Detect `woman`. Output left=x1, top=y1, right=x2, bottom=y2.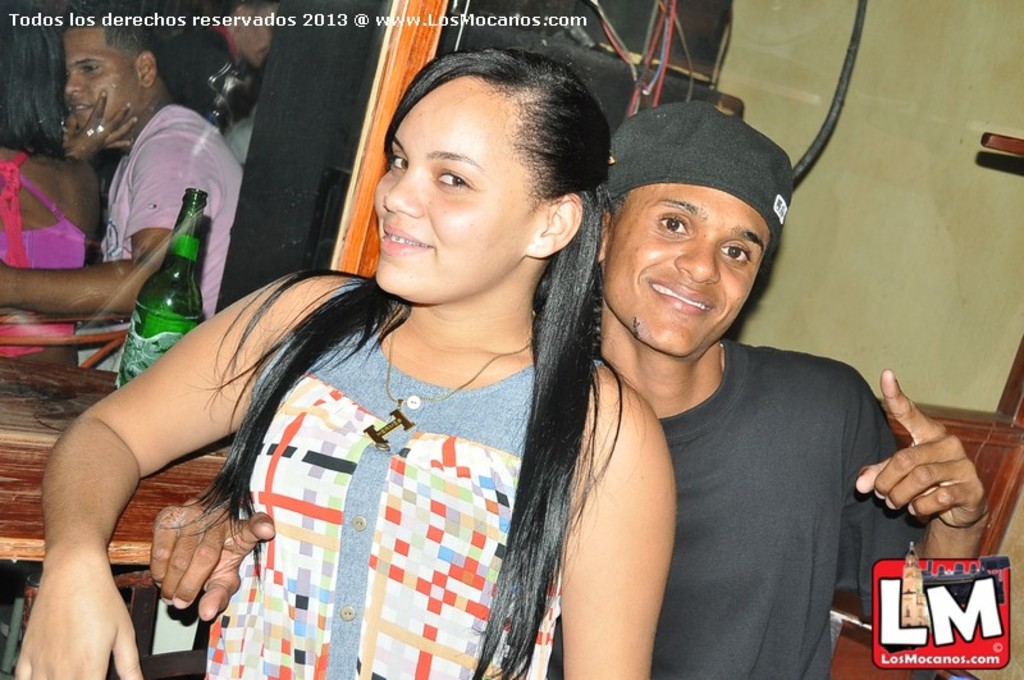
left=0, top=0, right=138, bottom=304.
